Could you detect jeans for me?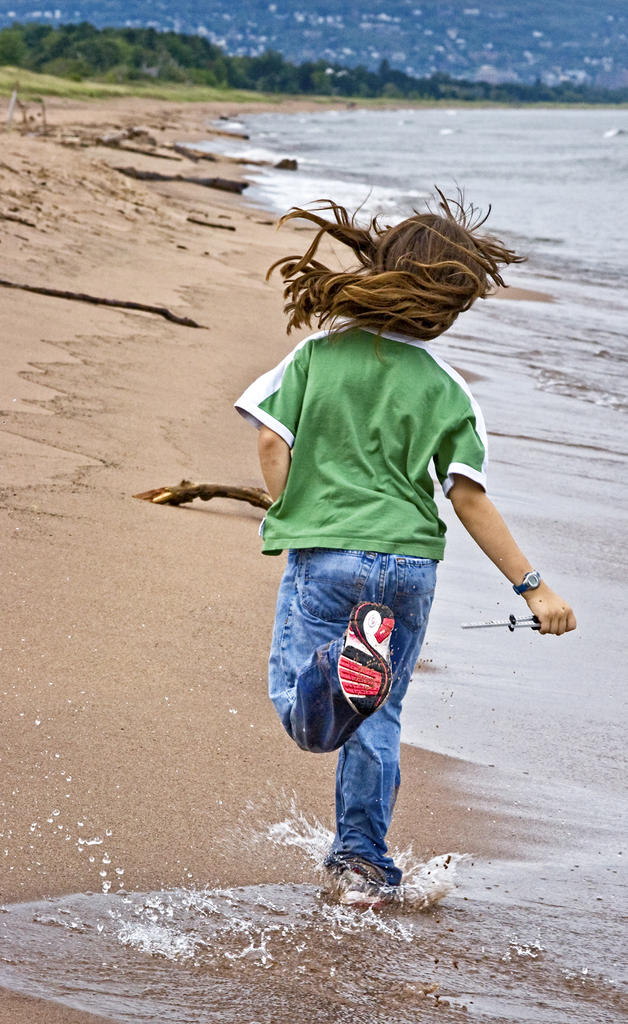
Detection result: bbox=(273, 576, 446, 846).
